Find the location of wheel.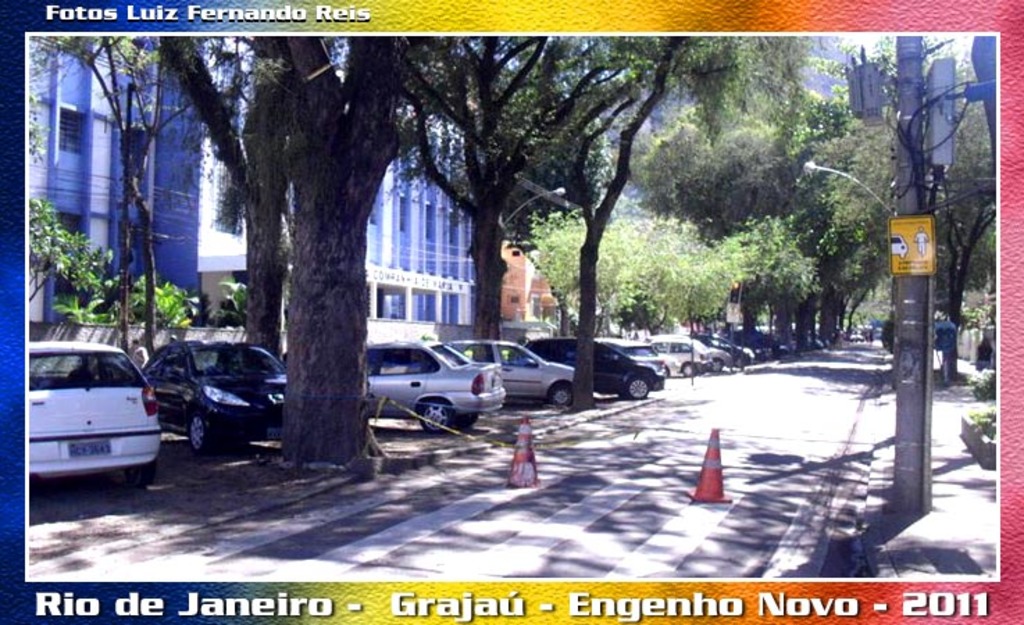
Location: <bbox>710, 357, 725, 369</bbox>.
